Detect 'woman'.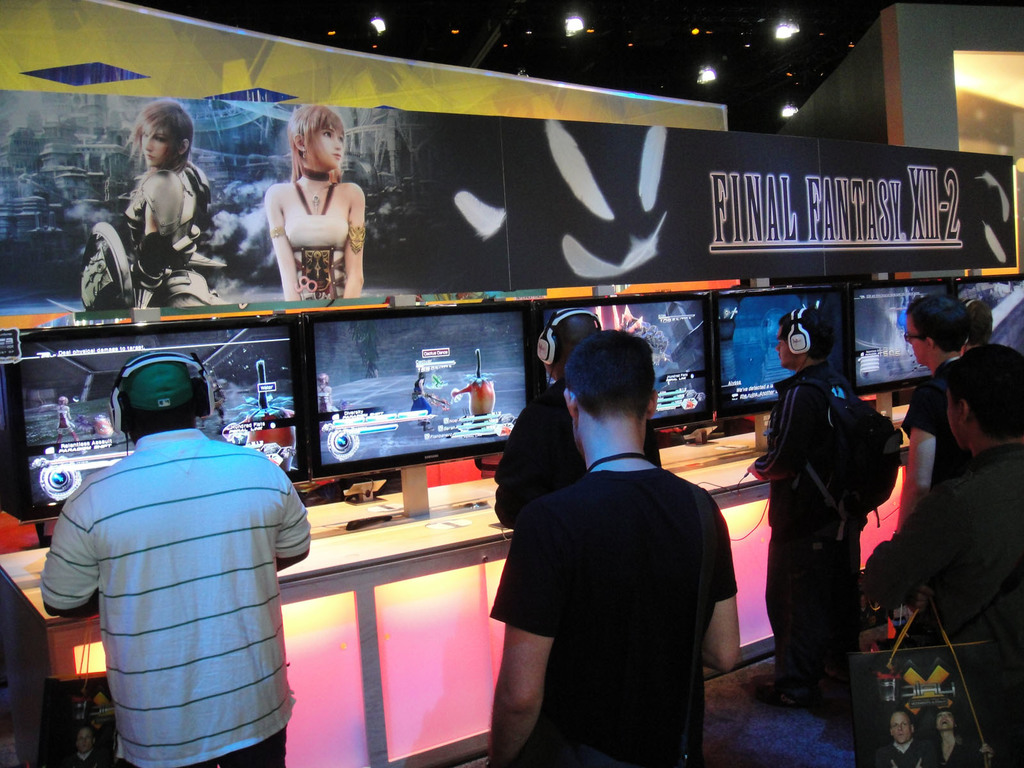
Detected at region(125, 99, 222, 302).
